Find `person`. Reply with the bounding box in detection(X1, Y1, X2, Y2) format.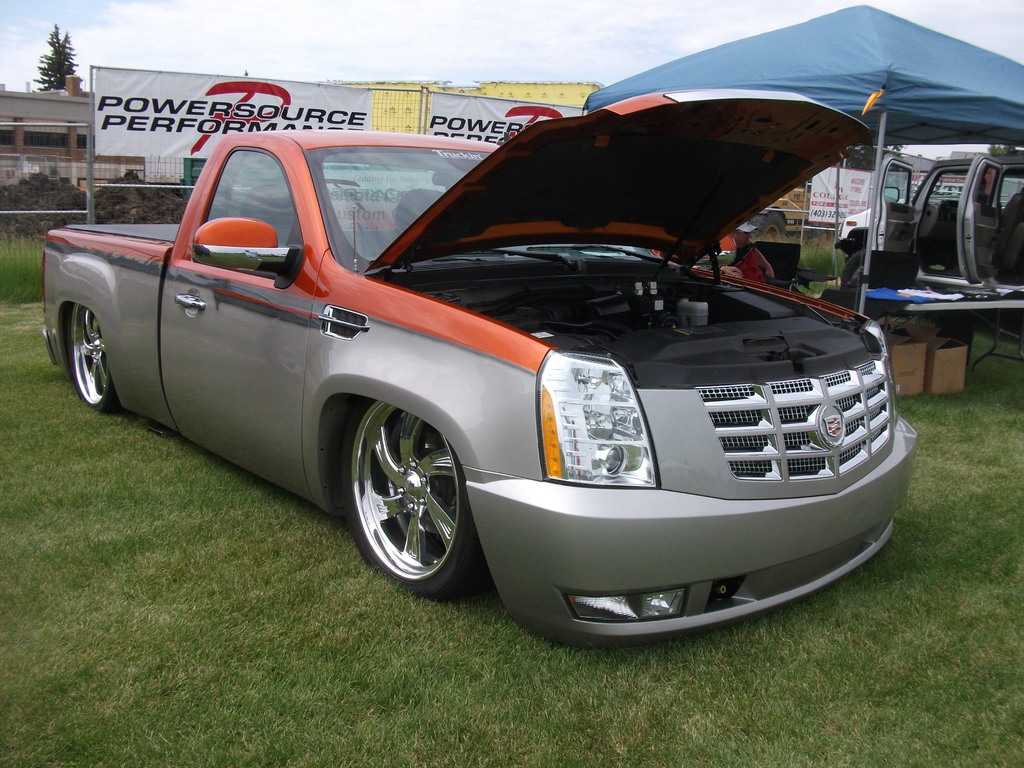
detection(723, 222, 776, 282).
